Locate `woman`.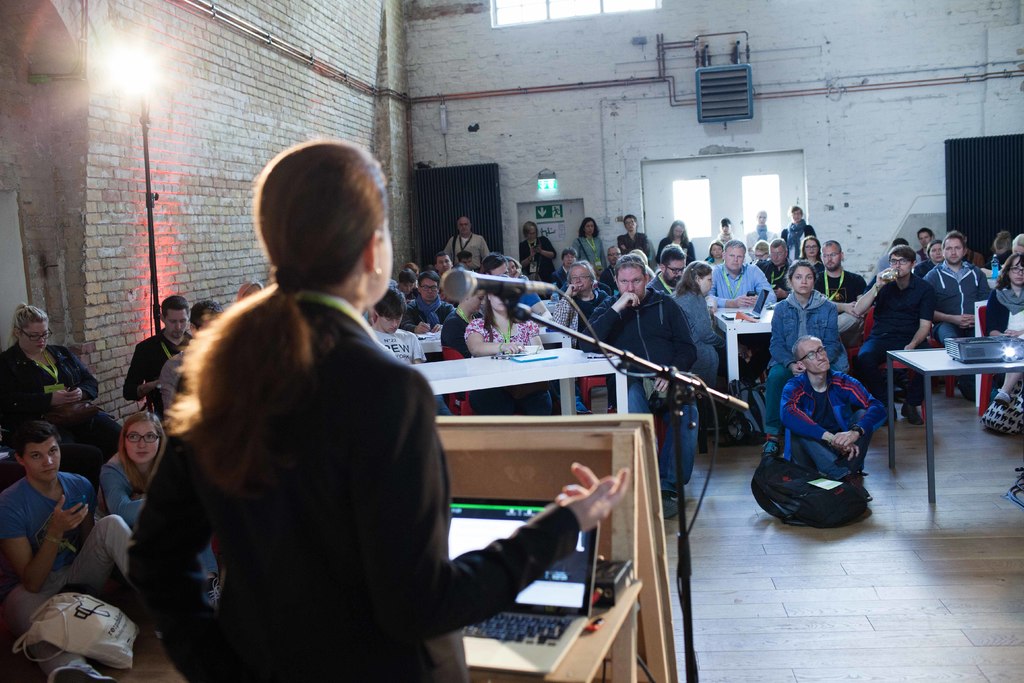
Bounding box: crop(554, 246, 582, 287).
